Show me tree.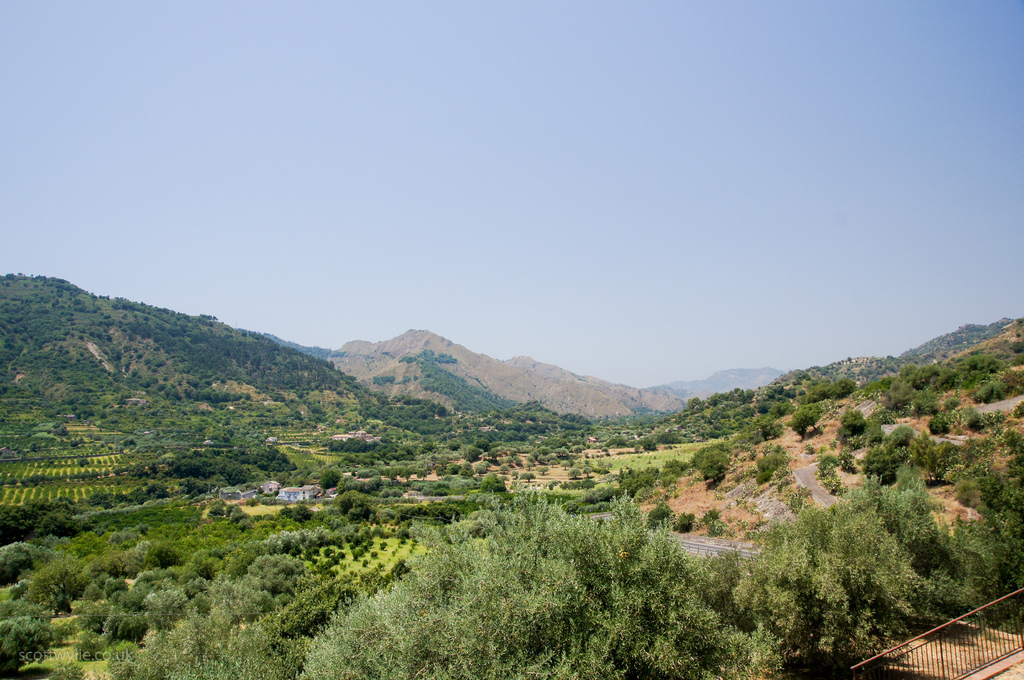
tree is here: [48,662,84,679].
